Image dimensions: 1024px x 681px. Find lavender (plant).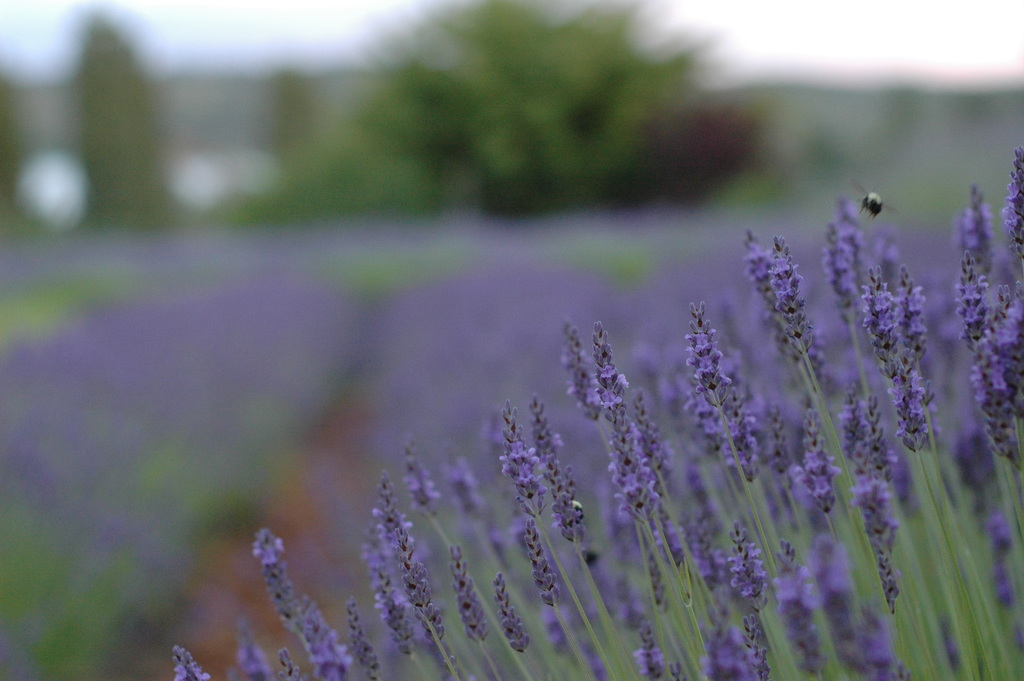
767,240,835,380.
